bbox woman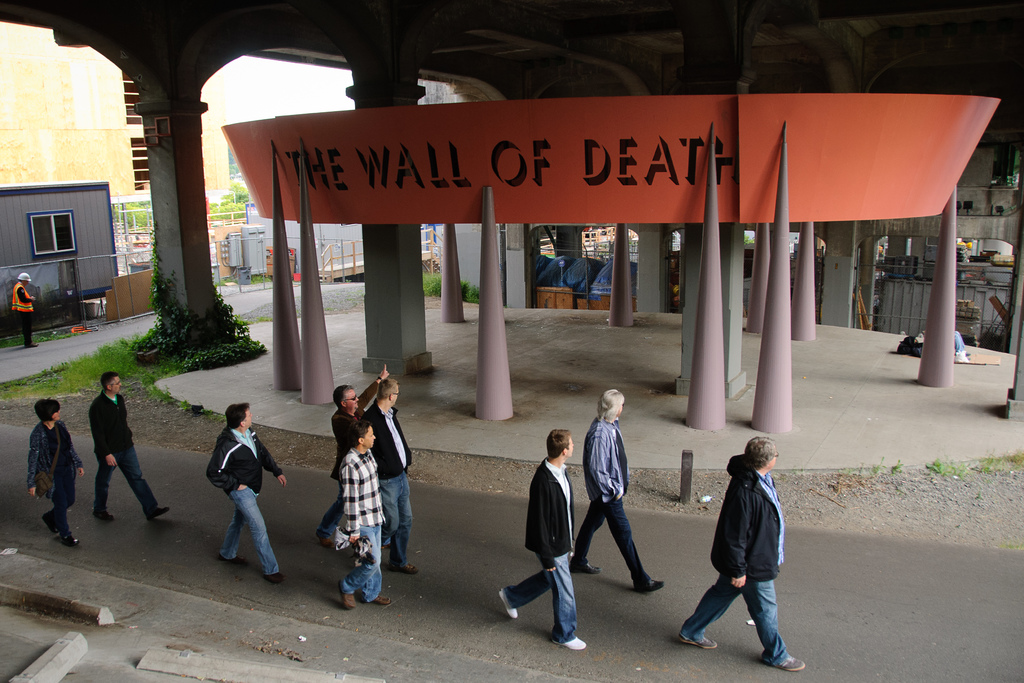
(27, 397, 82, 547)
